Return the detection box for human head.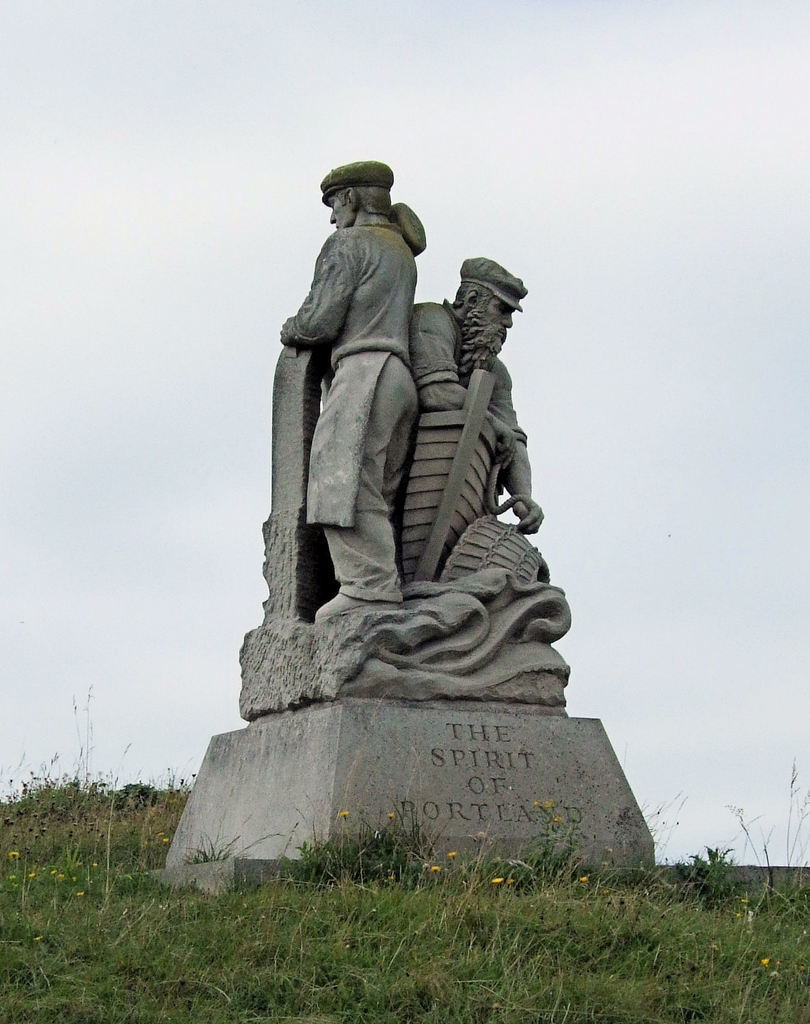
left=320, top=156, right=393, bottom=225.
